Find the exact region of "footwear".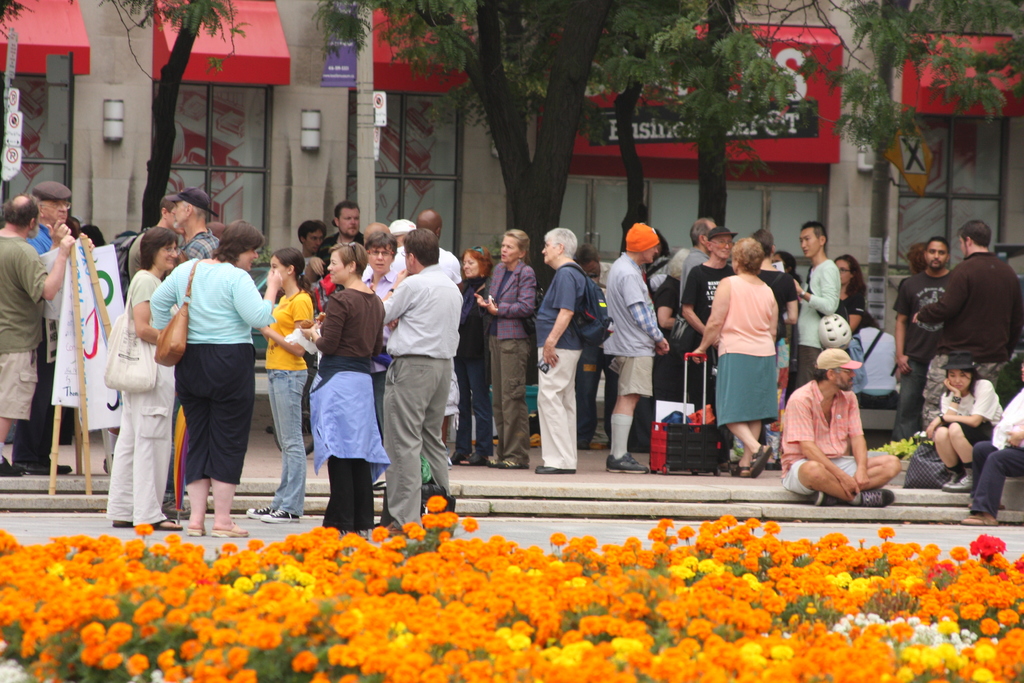
Exact region: (940, 469, 960, 491).
